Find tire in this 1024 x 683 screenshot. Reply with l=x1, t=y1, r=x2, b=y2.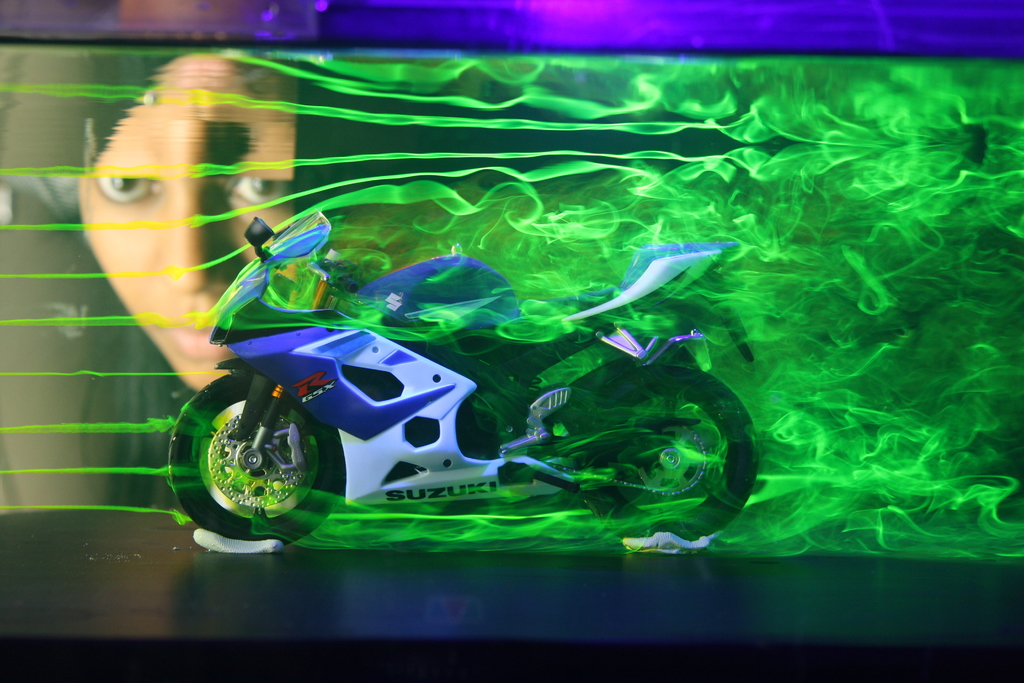
l=573, t=352, r=760, b=545.
